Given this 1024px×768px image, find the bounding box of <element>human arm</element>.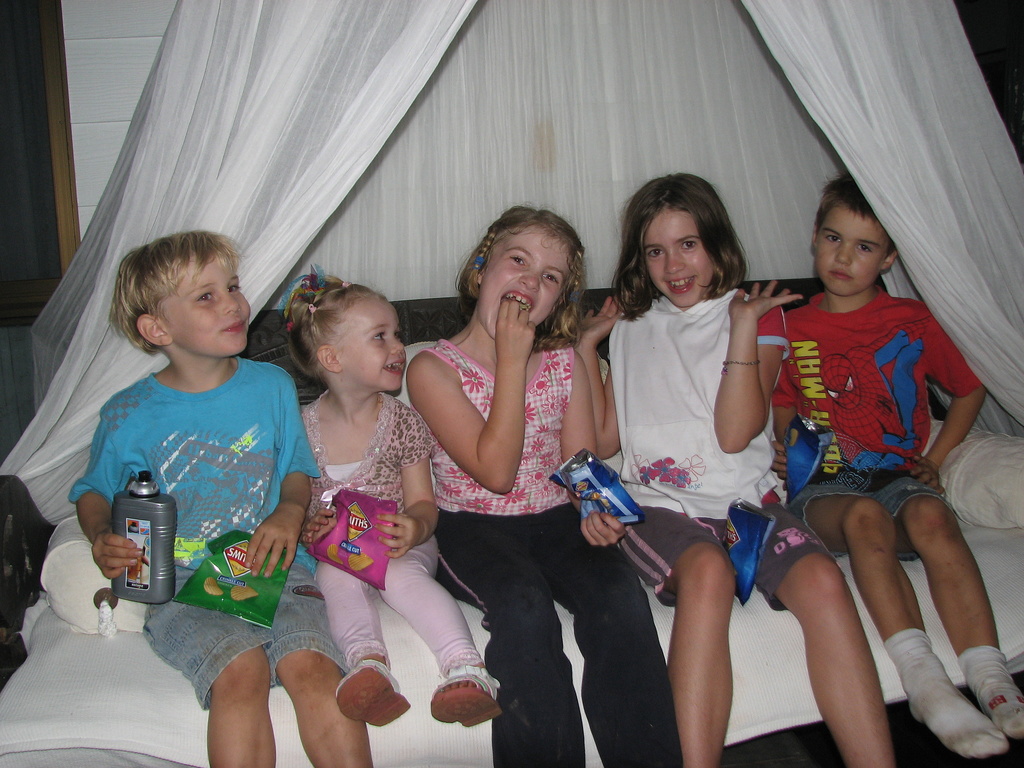
region(902, 307, 985, 491).
